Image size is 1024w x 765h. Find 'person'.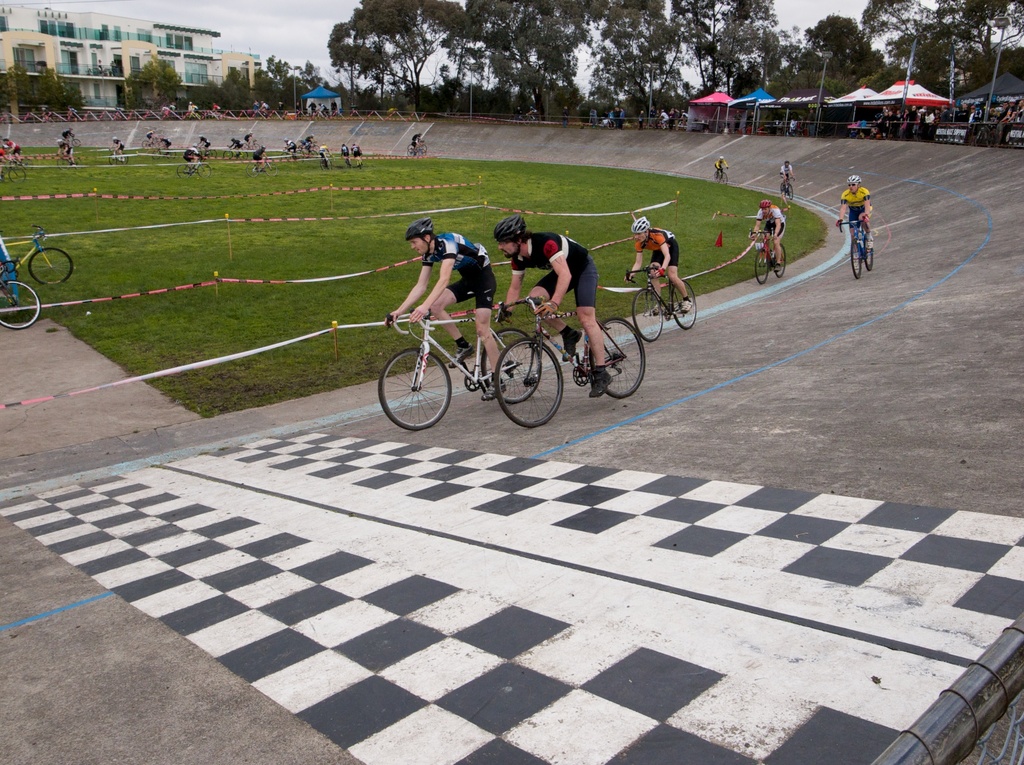
bbox(748, 201, 785, 270).
